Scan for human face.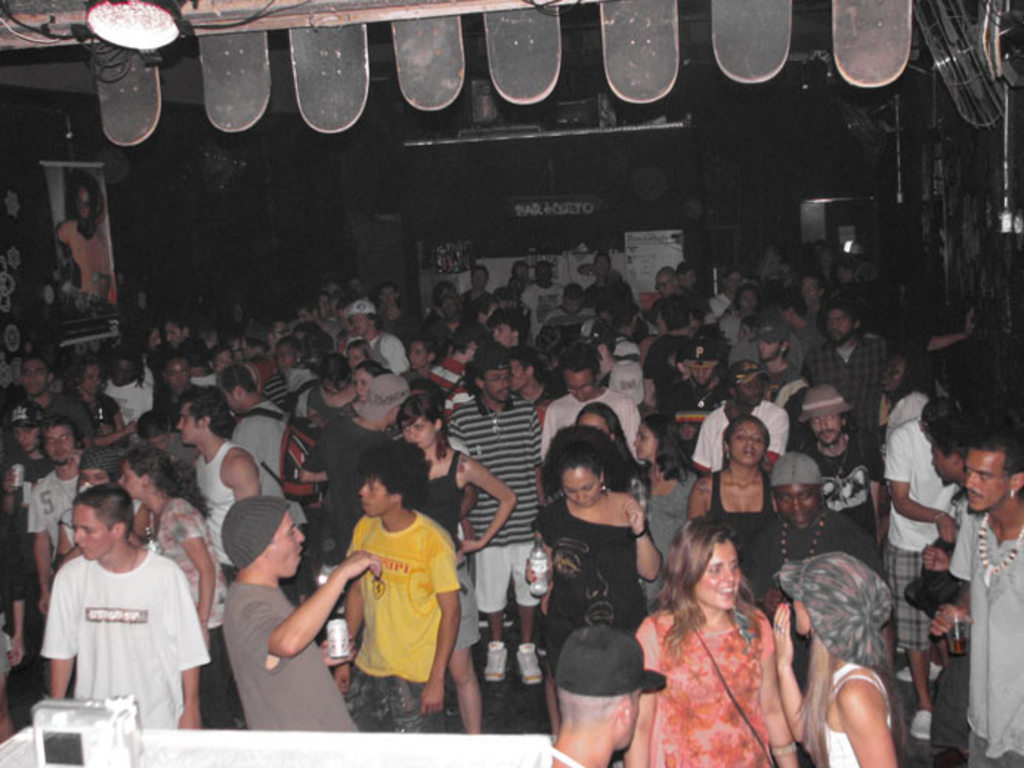
Scan result: 823/254/832/267.
